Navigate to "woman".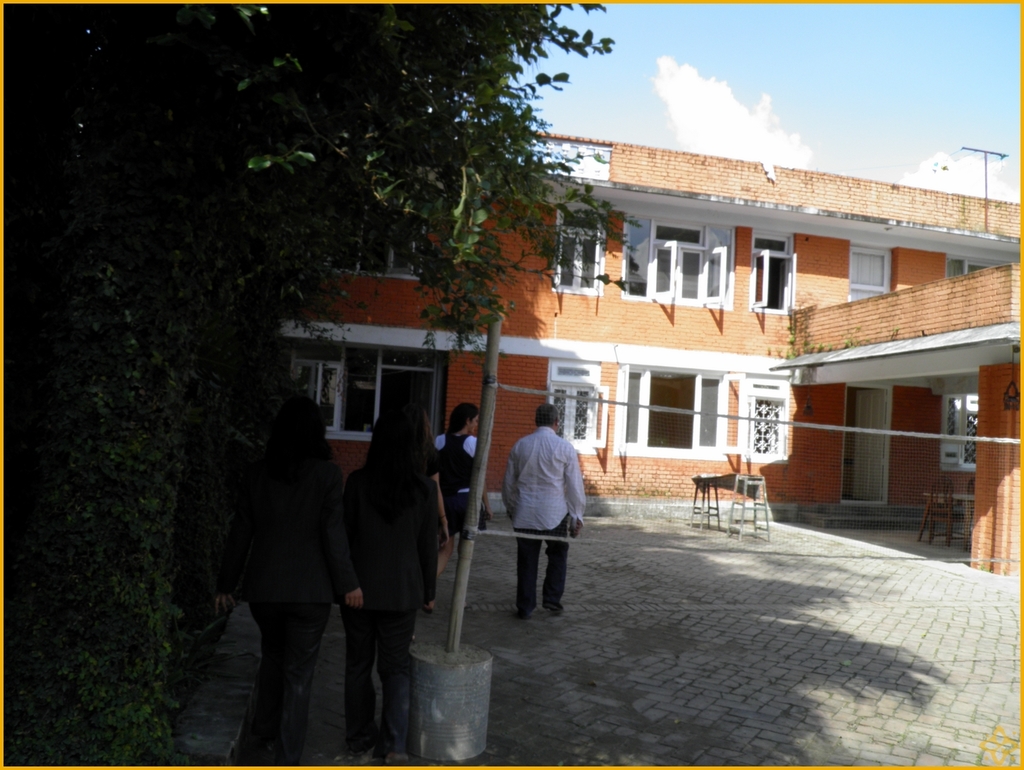
Navigation target: [425,399,493,569].
